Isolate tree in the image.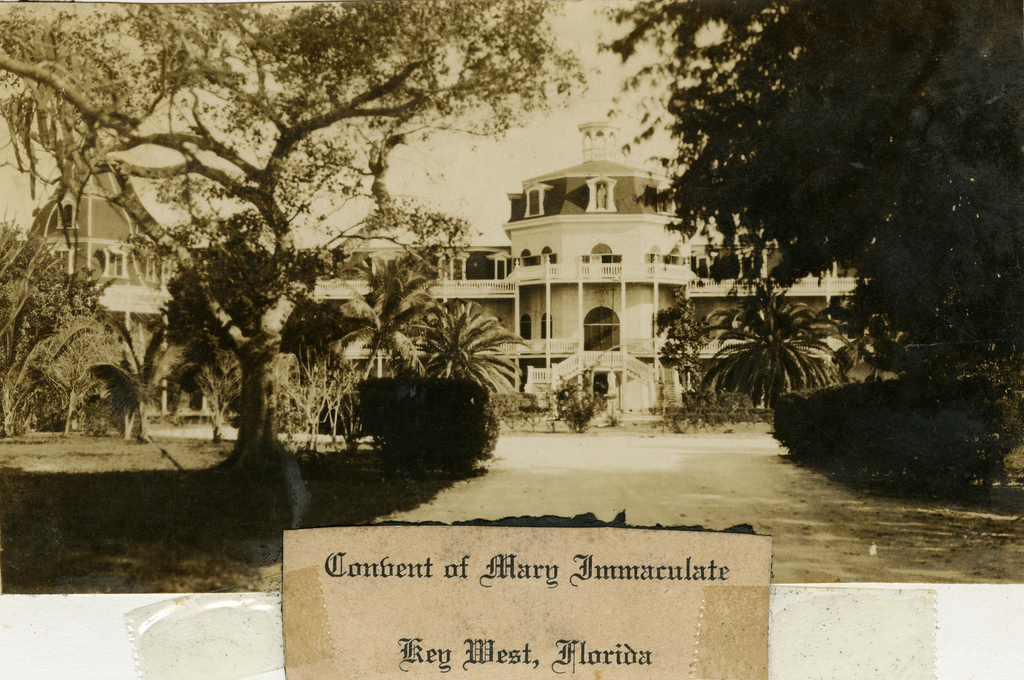
Isolated region: {"x1": 689, "y1": 275, "x2": 850, "y2": 413}.
